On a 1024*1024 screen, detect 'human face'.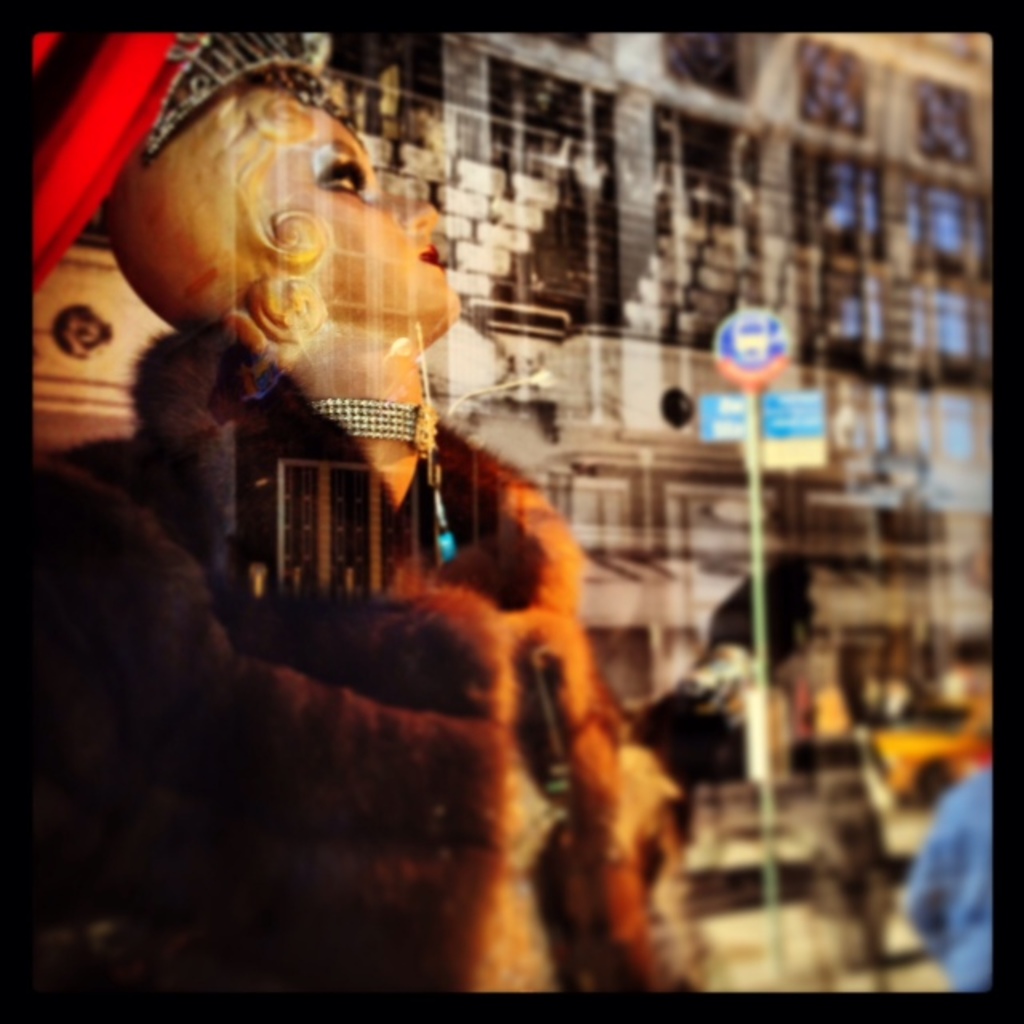
x1=283, y1=112, x2=462, y2=309.
